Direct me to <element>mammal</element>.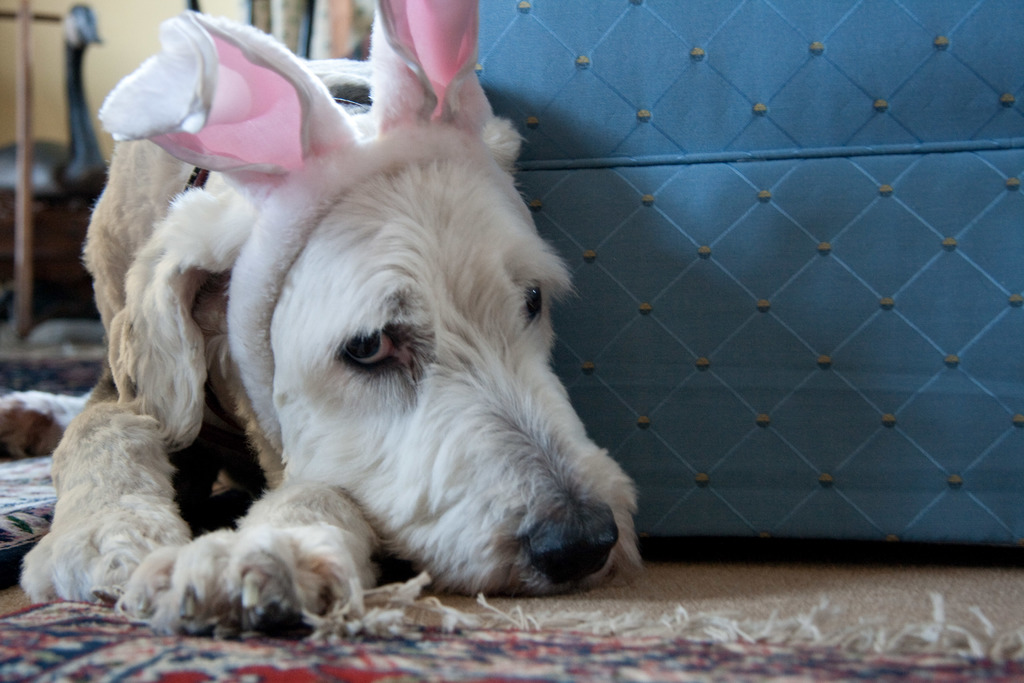
Direction: <box>18,60,643,638</box>.
